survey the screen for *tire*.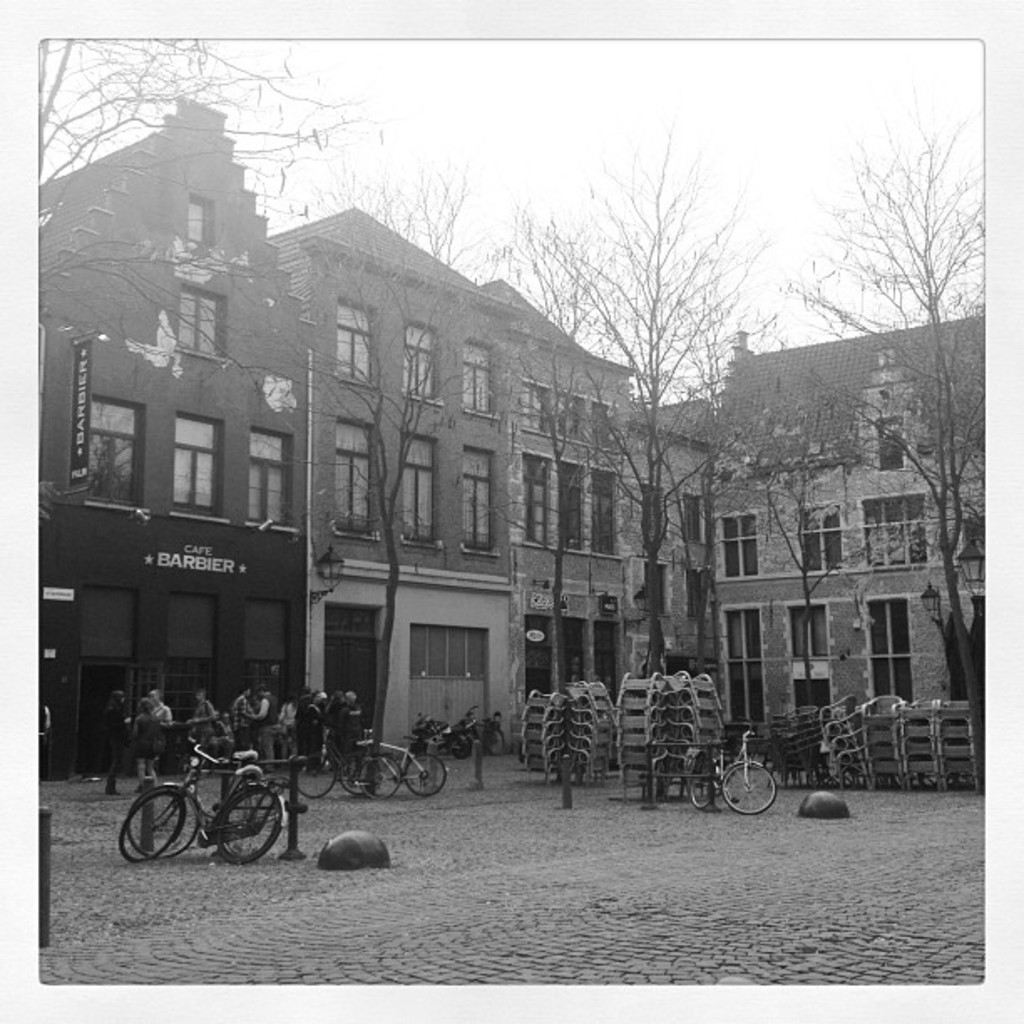
Survey found: [x1=480, y1=724, x2=512, y2=755].
